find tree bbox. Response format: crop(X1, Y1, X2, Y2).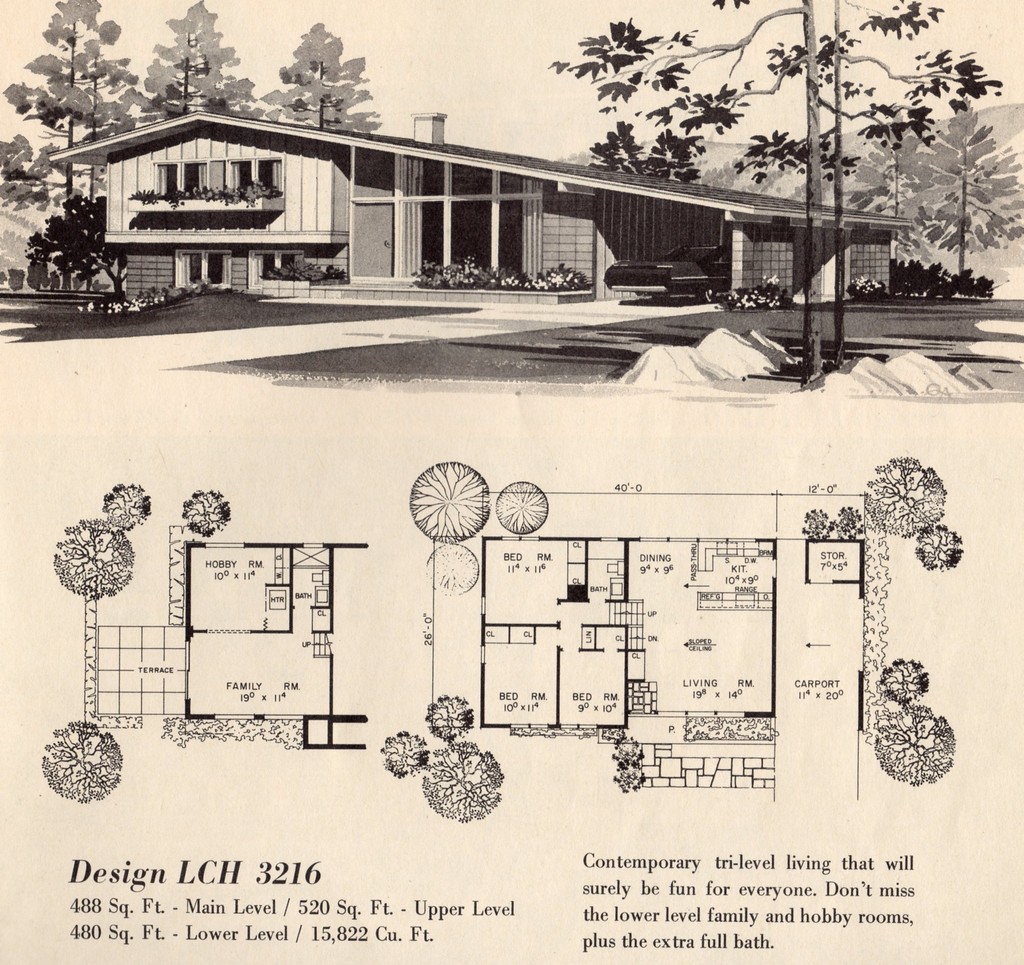
crop(253, 20, 389, 145).
